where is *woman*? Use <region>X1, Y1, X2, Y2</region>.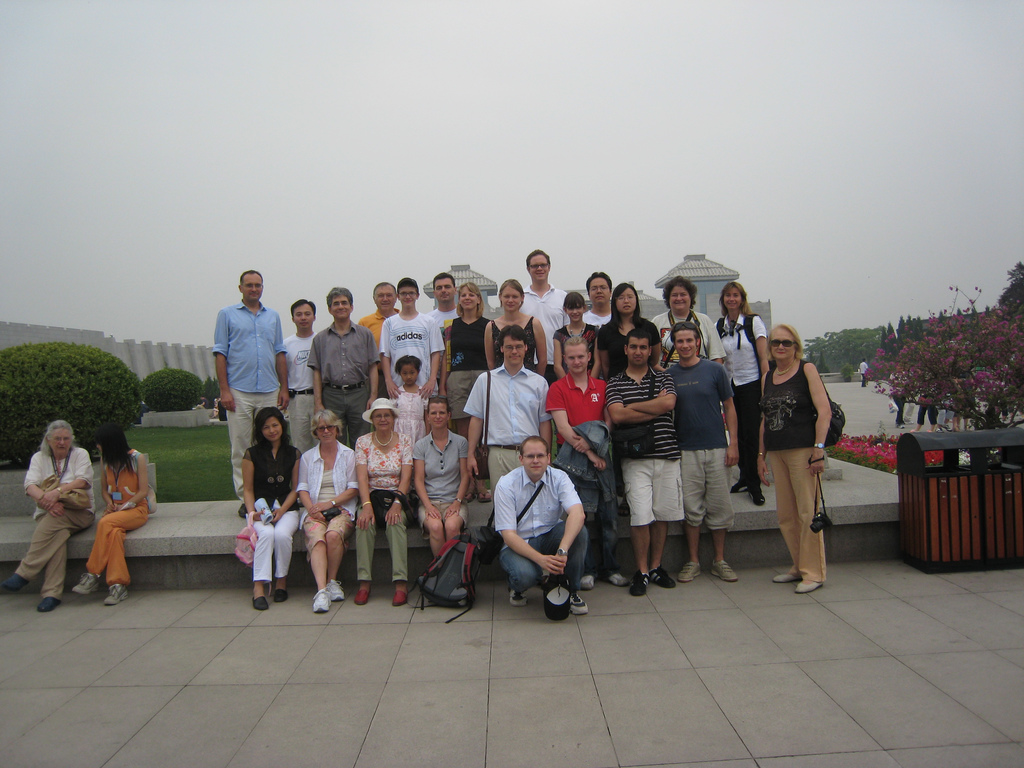
<region>235, 410, 308, 614</region>.
